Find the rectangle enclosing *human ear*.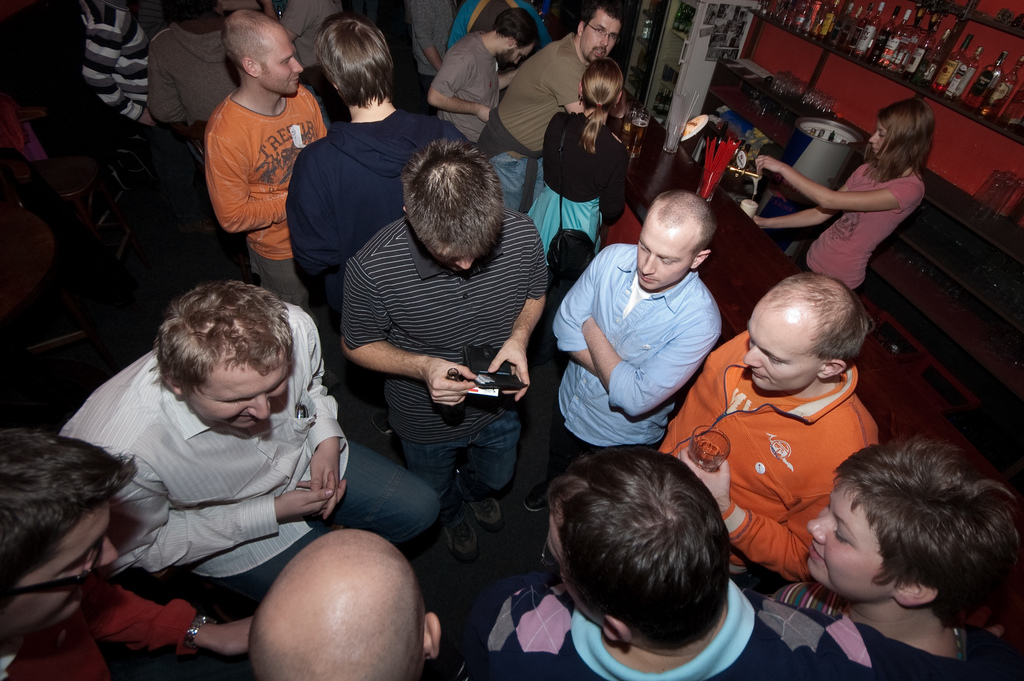
locate(815, 359, 844, 379).
